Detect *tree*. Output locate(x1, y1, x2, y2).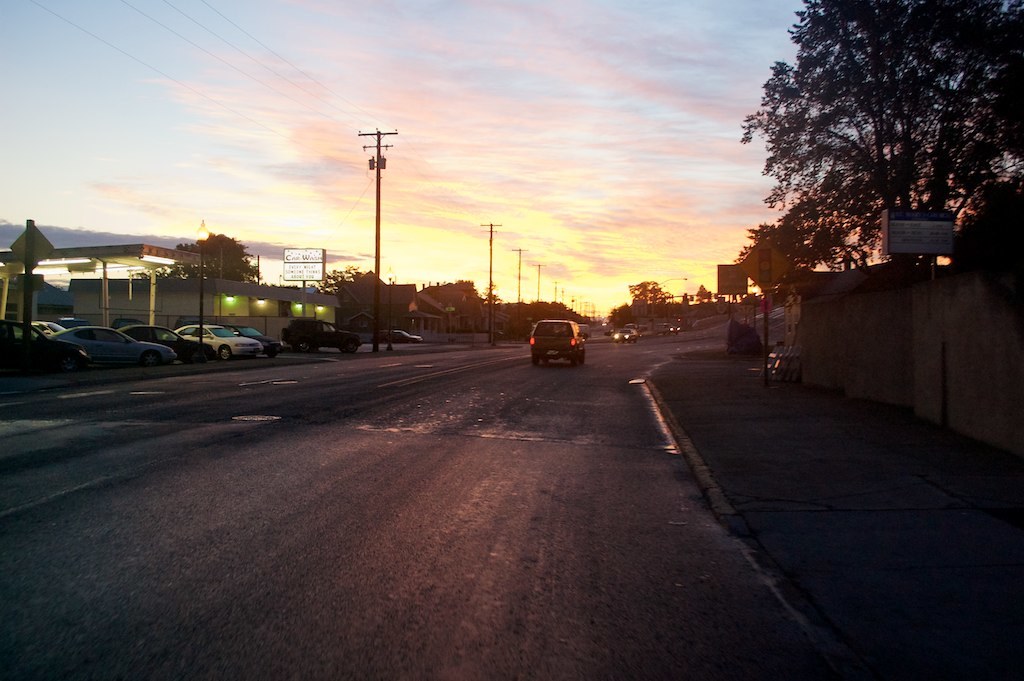
locate(609, 280, 679, 324).
